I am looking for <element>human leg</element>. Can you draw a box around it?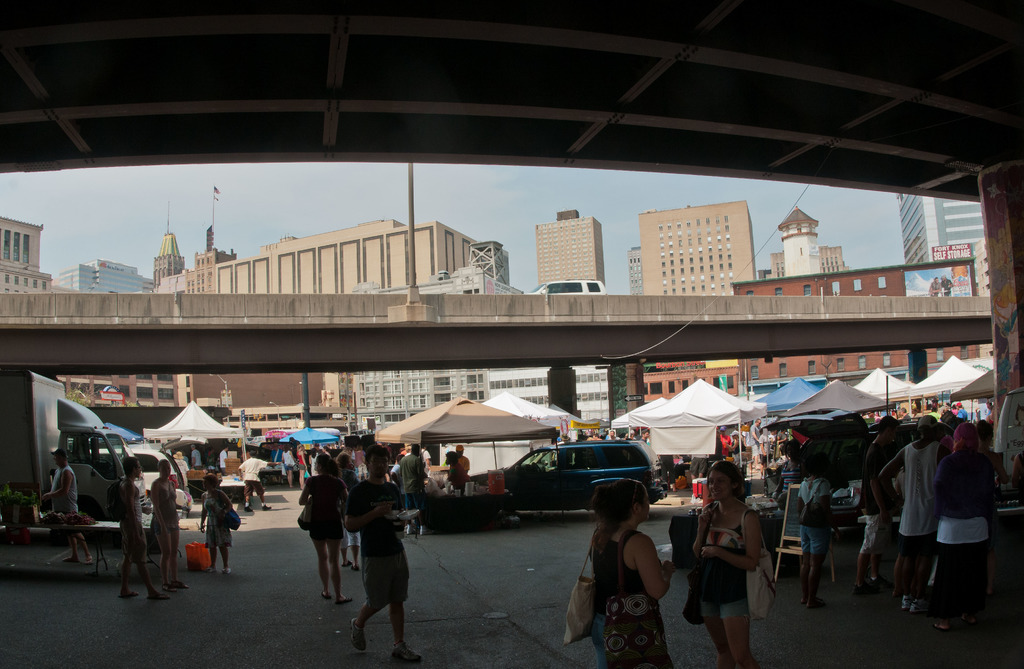
Sure, the bounding box is 799, 524, 825, 597.
